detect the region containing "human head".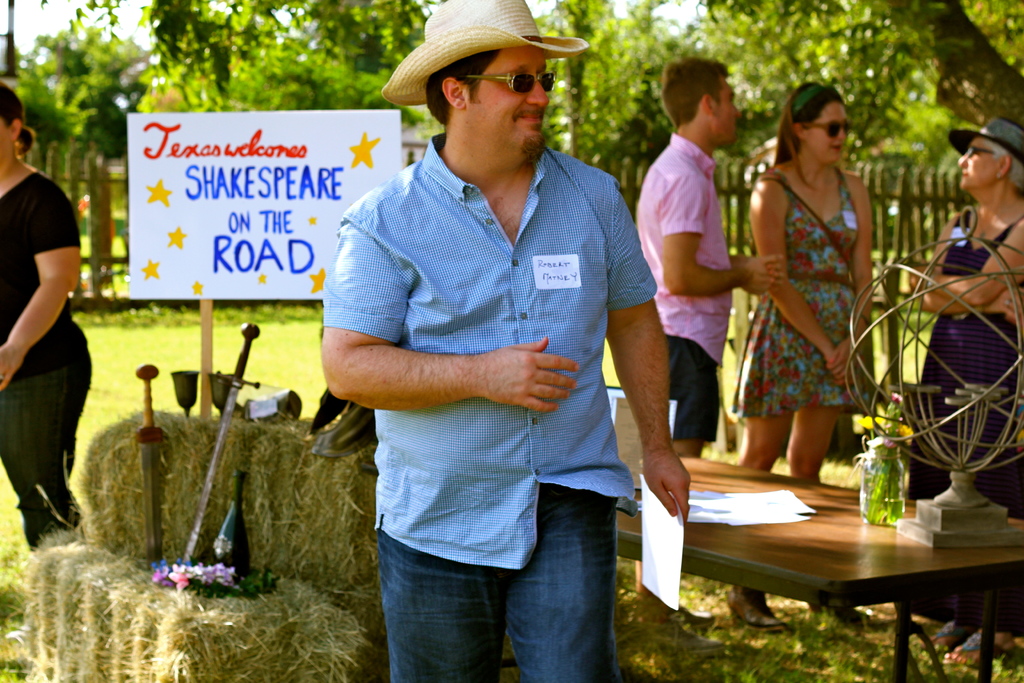
x1=0 y1=81 x2=29 y2=167.
